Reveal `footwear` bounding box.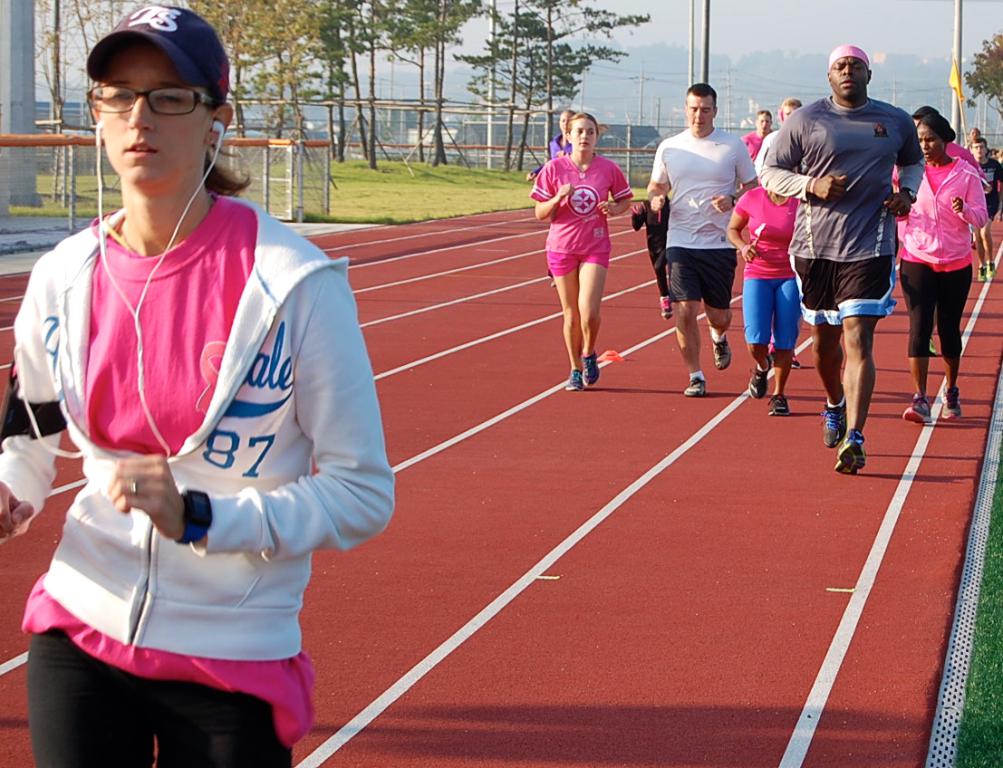
Revealed: <box>659,293,671,321</box>.
